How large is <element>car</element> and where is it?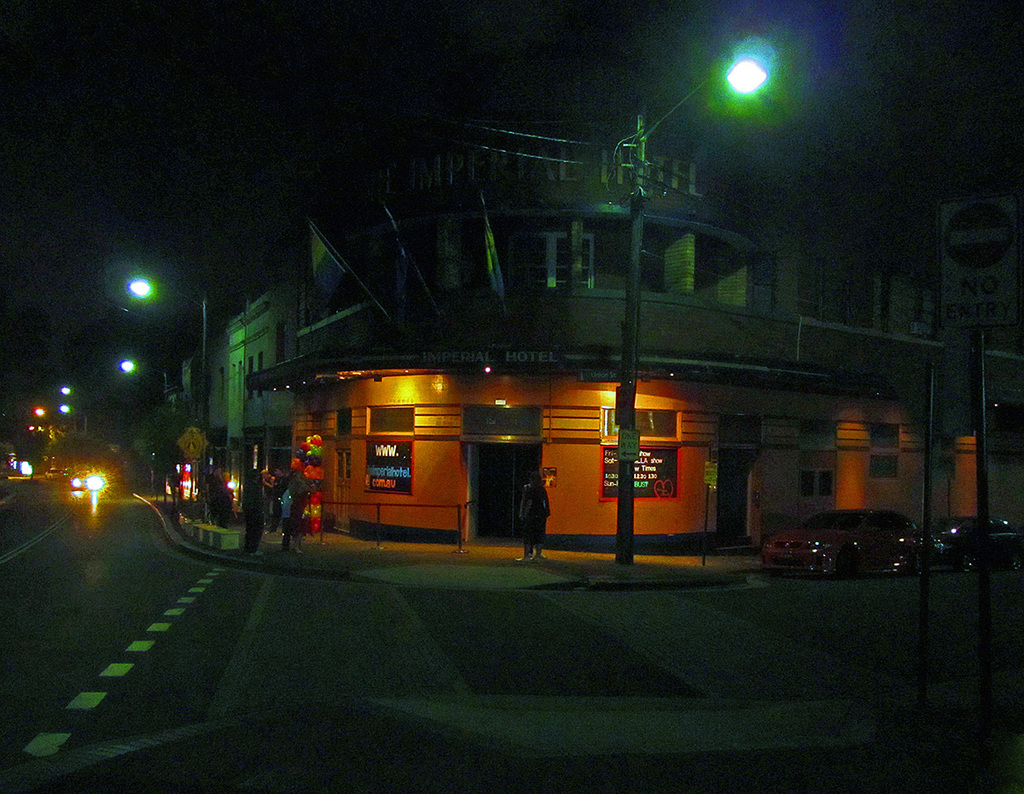
Bounding box: {"left": 929, "top": 515, "right": 1023, "bottom": 573}.
